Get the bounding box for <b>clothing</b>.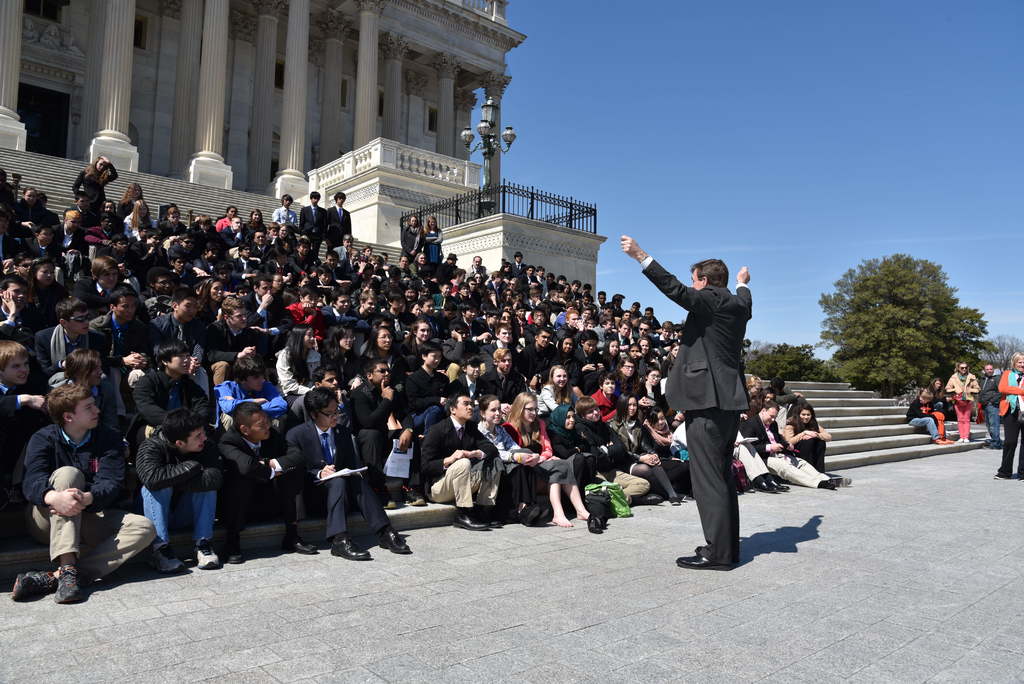
{"x1": 612, "y1": 416, "x2": 673, "y2": 497}.
